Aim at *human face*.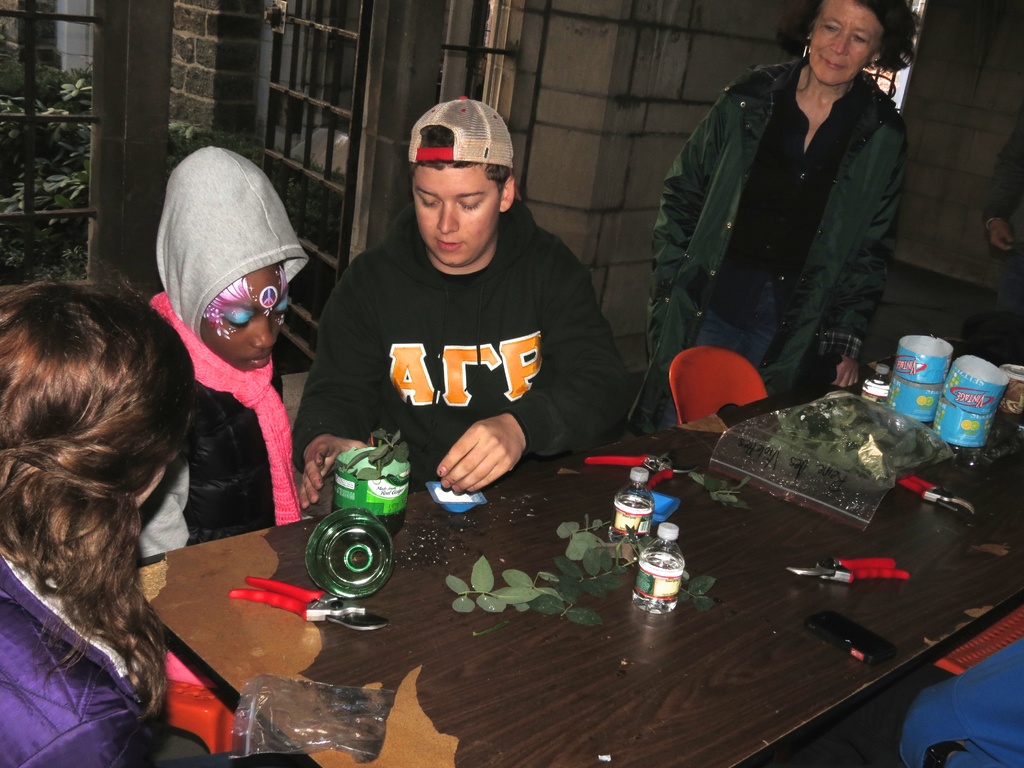
Aimed at region(198, 264, 294, 375).
